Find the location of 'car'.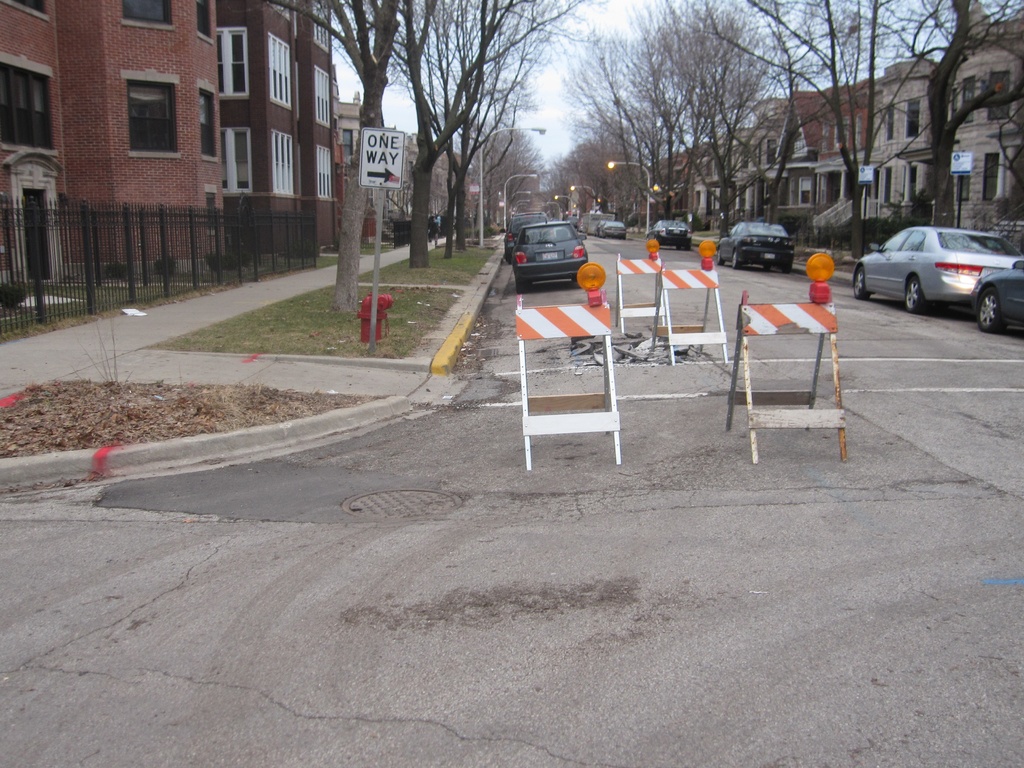
Location: crop(646, 220, 692, 250).
